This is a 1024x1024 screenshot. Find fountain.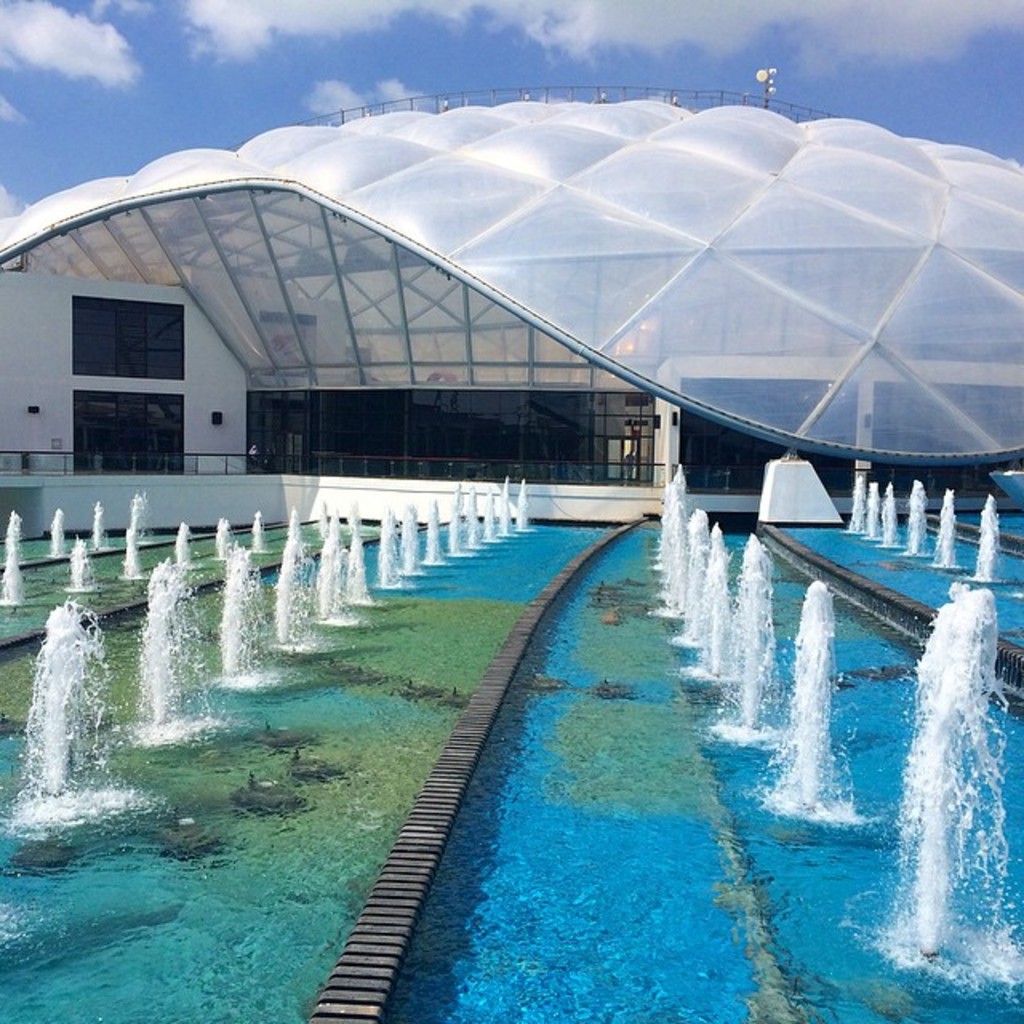
Bounding box: <bbox>30, 600, 109, 814</bbox>.
